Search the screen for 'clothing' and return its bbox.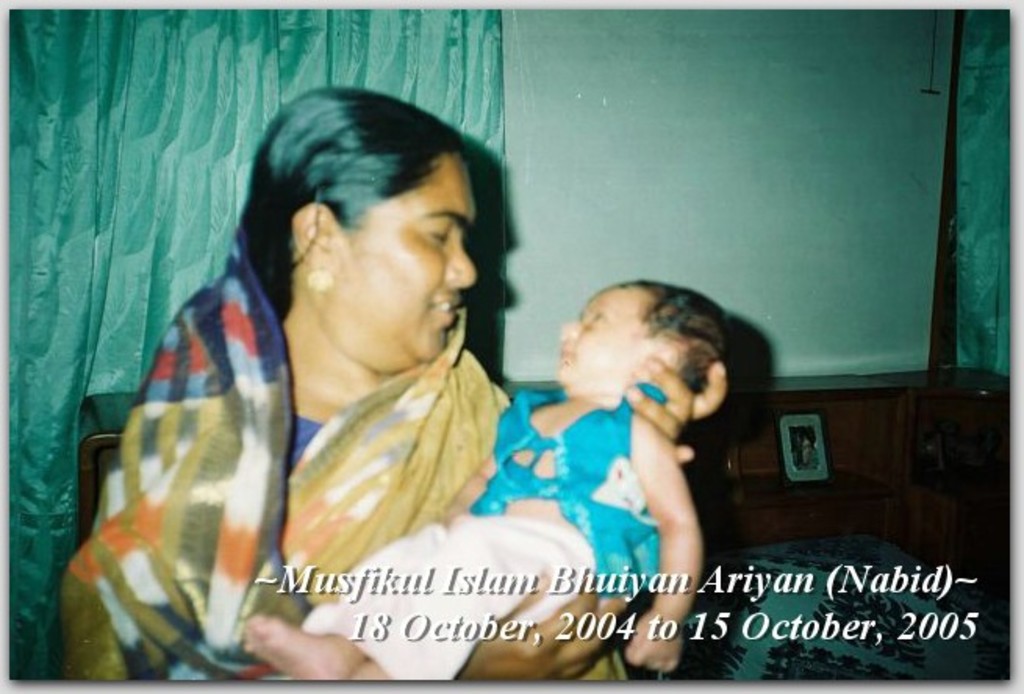
Found: {"x1": 300, "y1": 399, "x2": 689, "y2": 685}.
